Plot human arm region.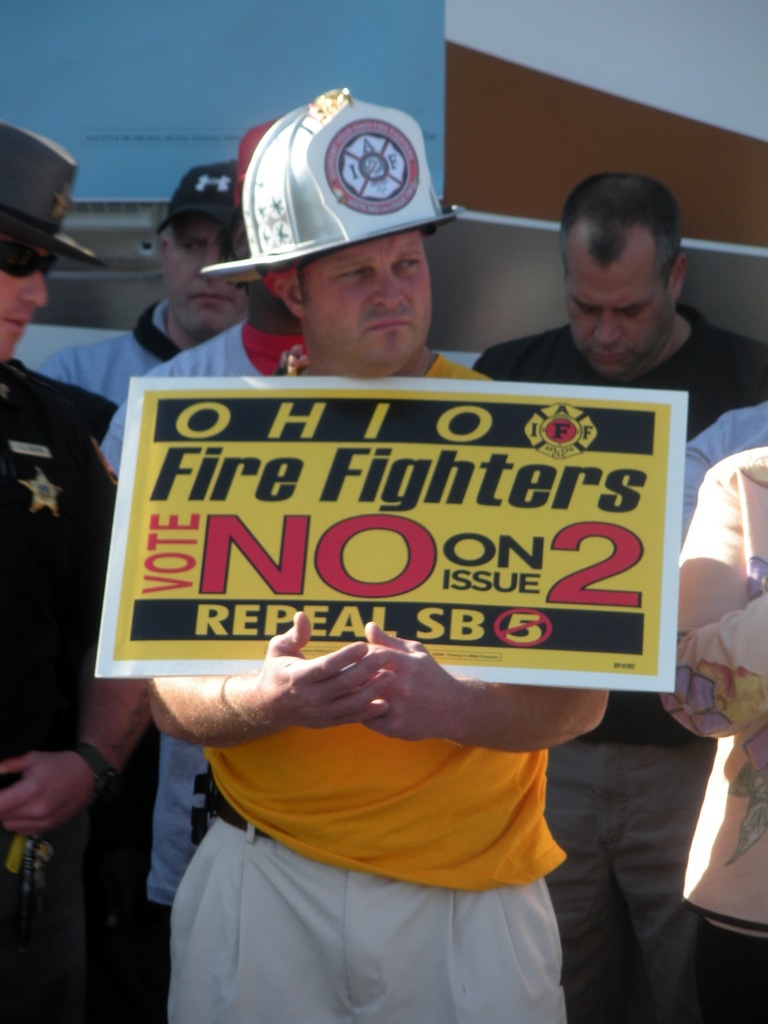
Plotted at box=[4, 467, 157, 841].
